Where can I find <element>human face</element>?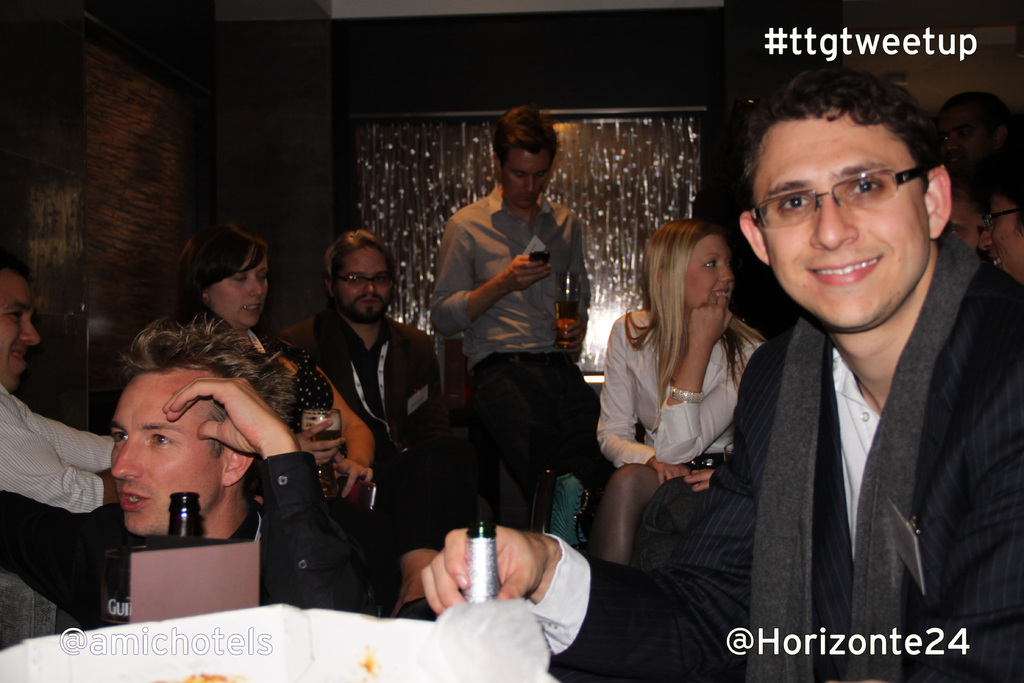
You can find it at rect(686, 231, 733, 317).
